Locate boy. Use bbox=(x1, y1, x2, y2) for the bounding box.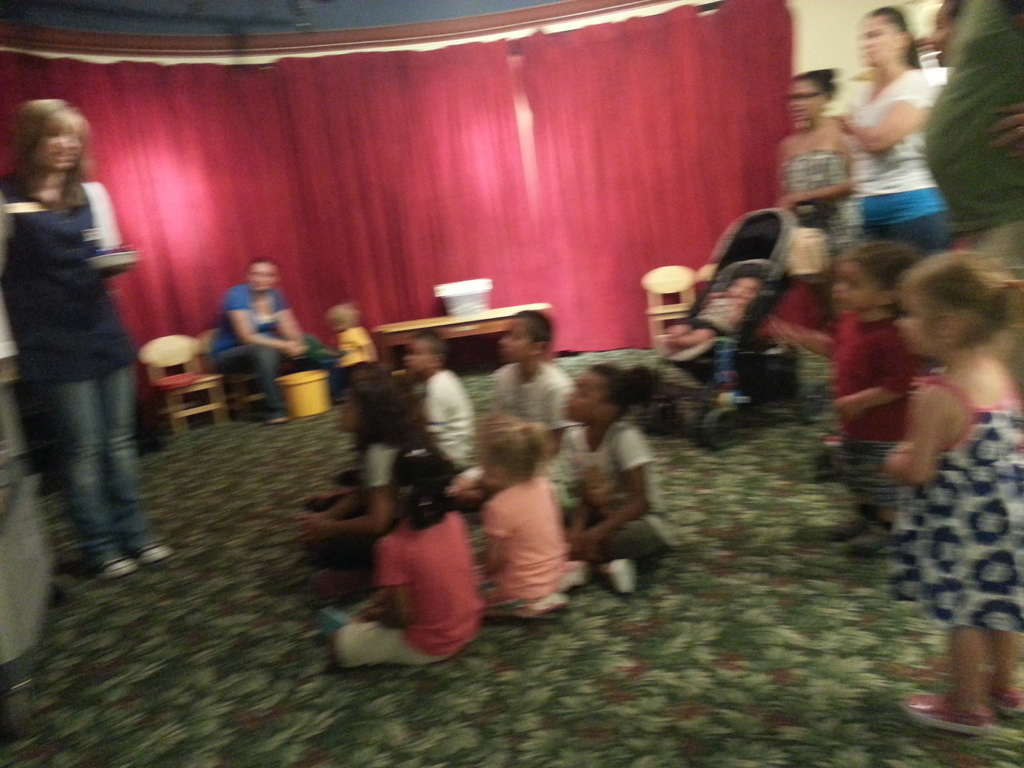
bbox=(1, 79, 169, 605).
